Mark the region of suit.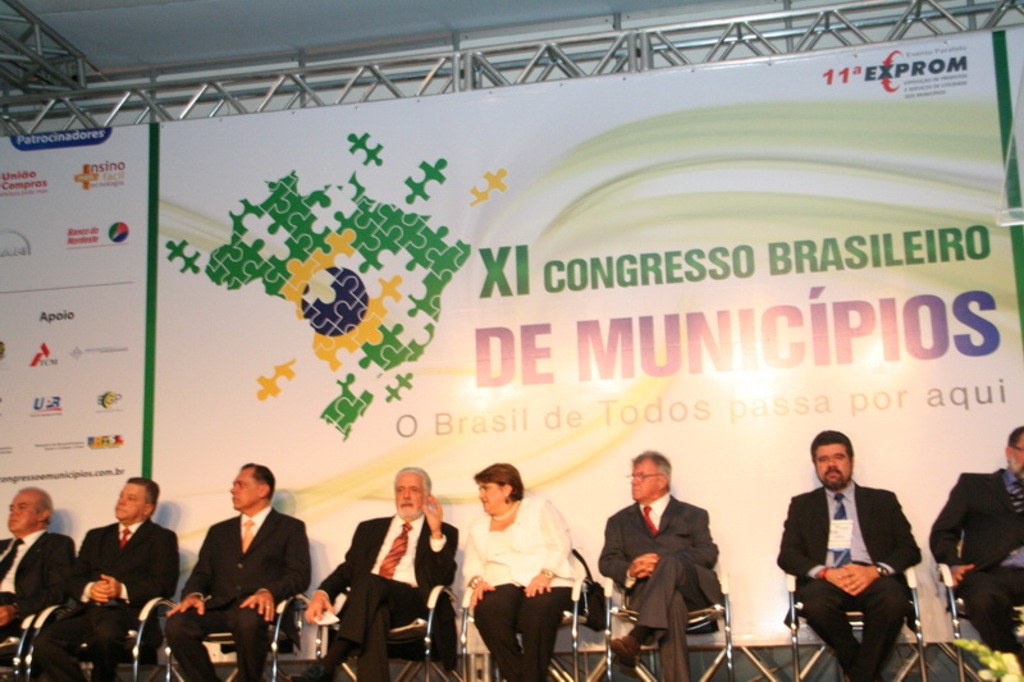
Region: 154,508,316,681.
